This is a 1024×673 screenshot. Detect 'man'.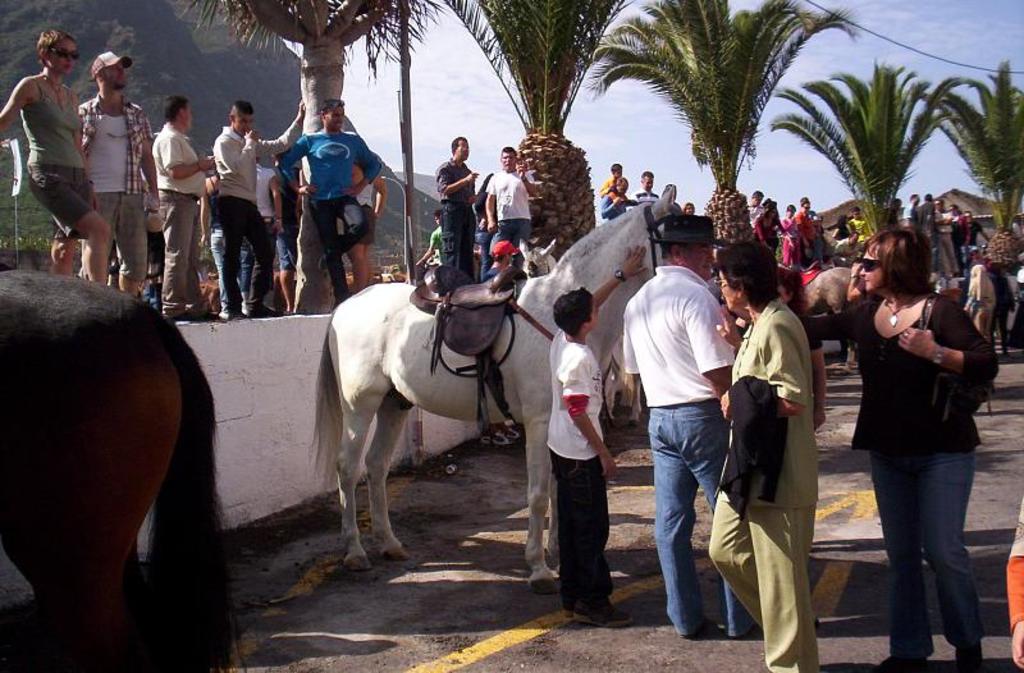
[x1=77, y1=45, x2=160, y2=303].
